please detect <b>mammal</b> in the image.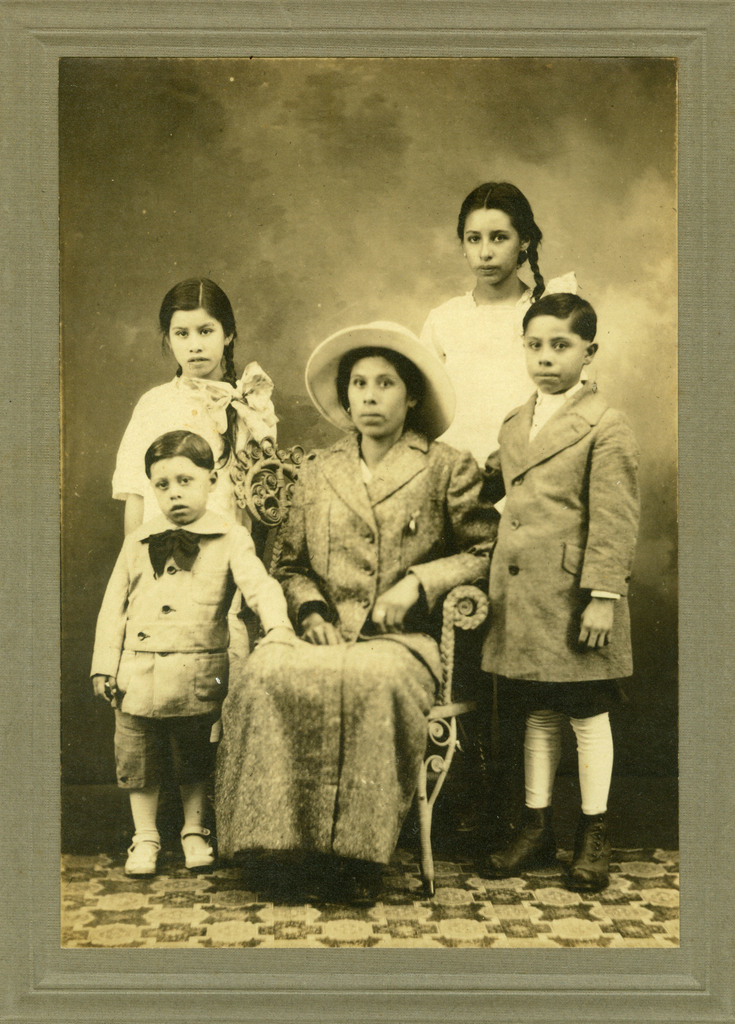
<region>420, 180, 577, 841</region>.
